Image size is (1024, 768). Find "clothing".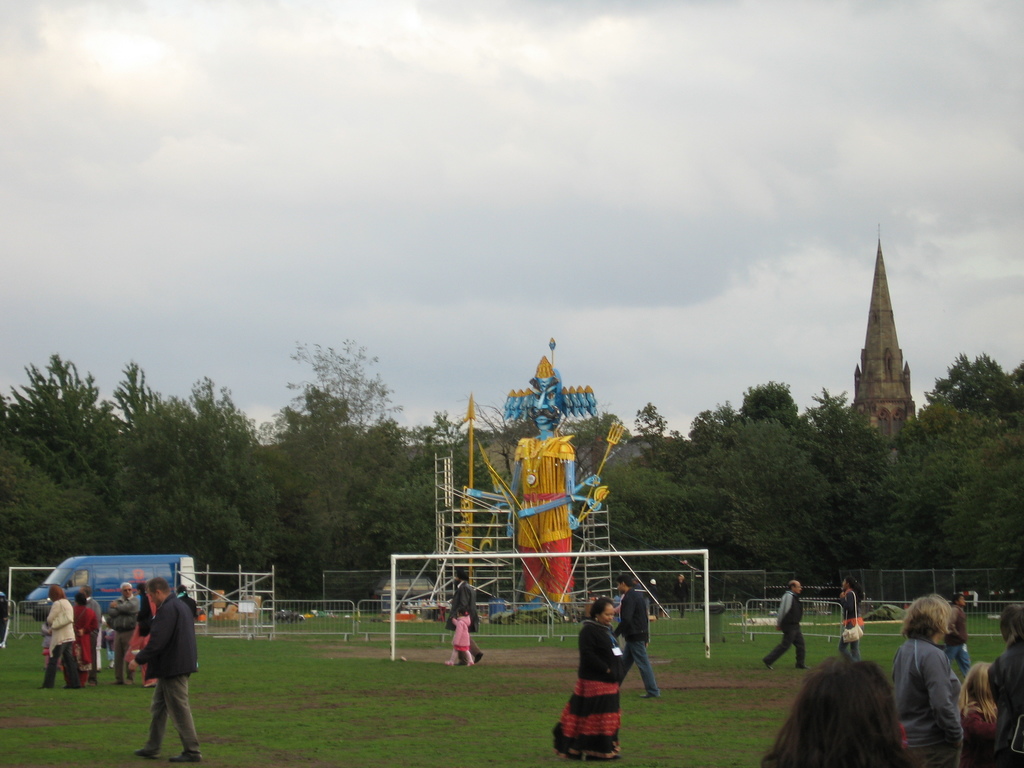
detection(447, 584, 480, 655).
